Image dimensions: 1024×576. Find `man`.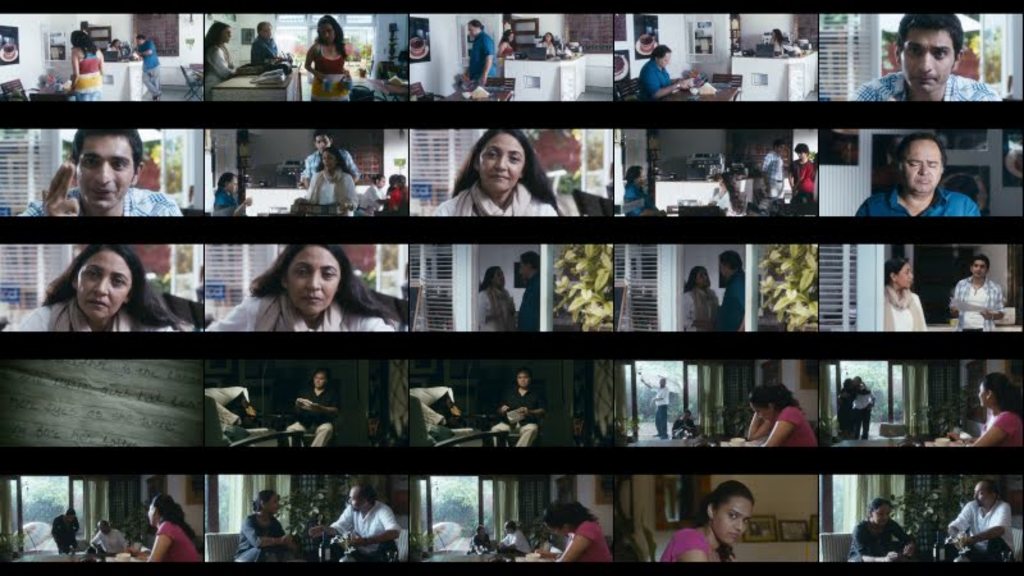
[left=946, top=248, right=1004, bottom=329].
